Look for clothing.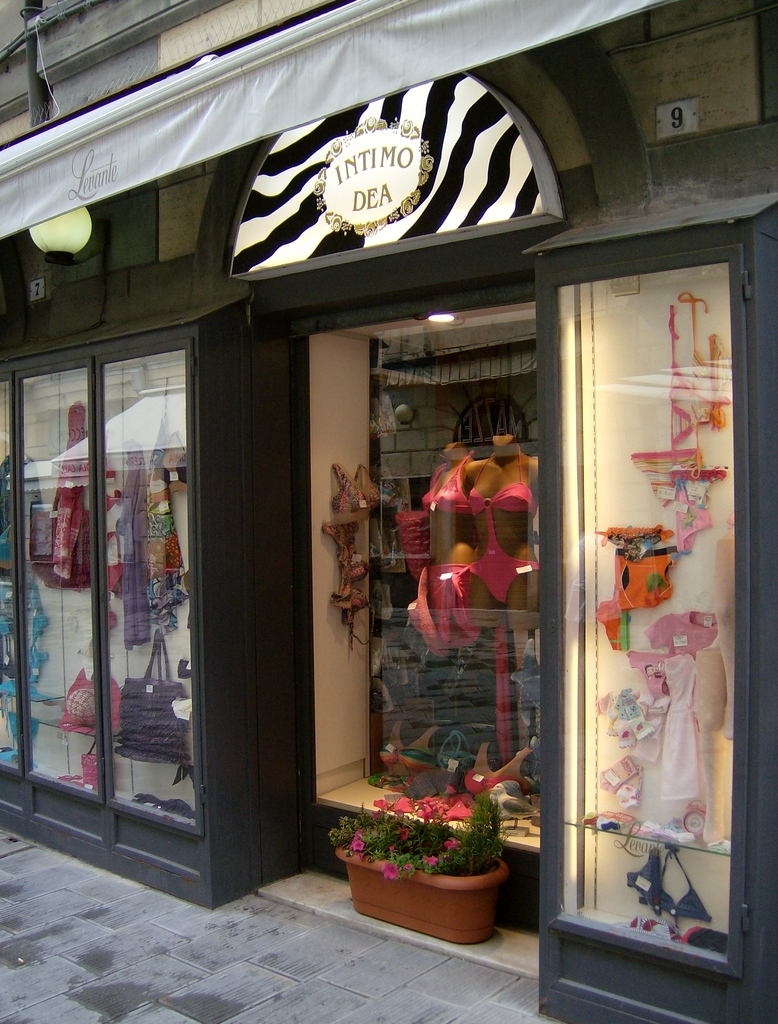
Found: (left=639, top=849, right=713, bottom=920).
